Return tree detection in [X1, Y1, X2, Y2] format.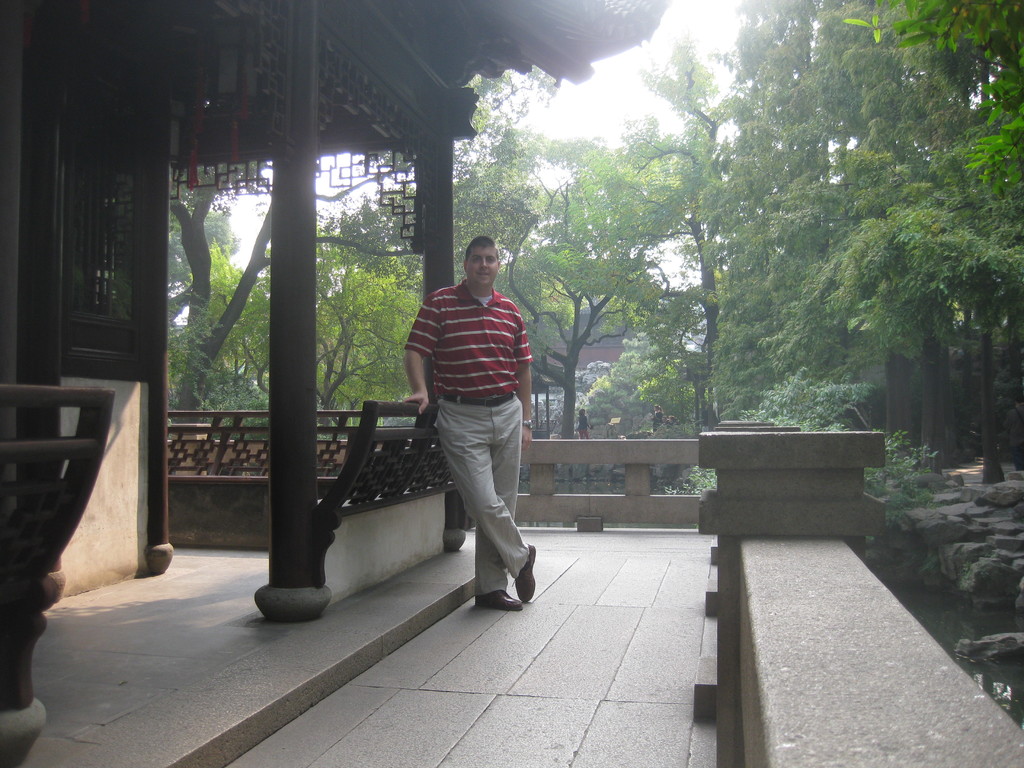
[416, 55, 576, 291].
